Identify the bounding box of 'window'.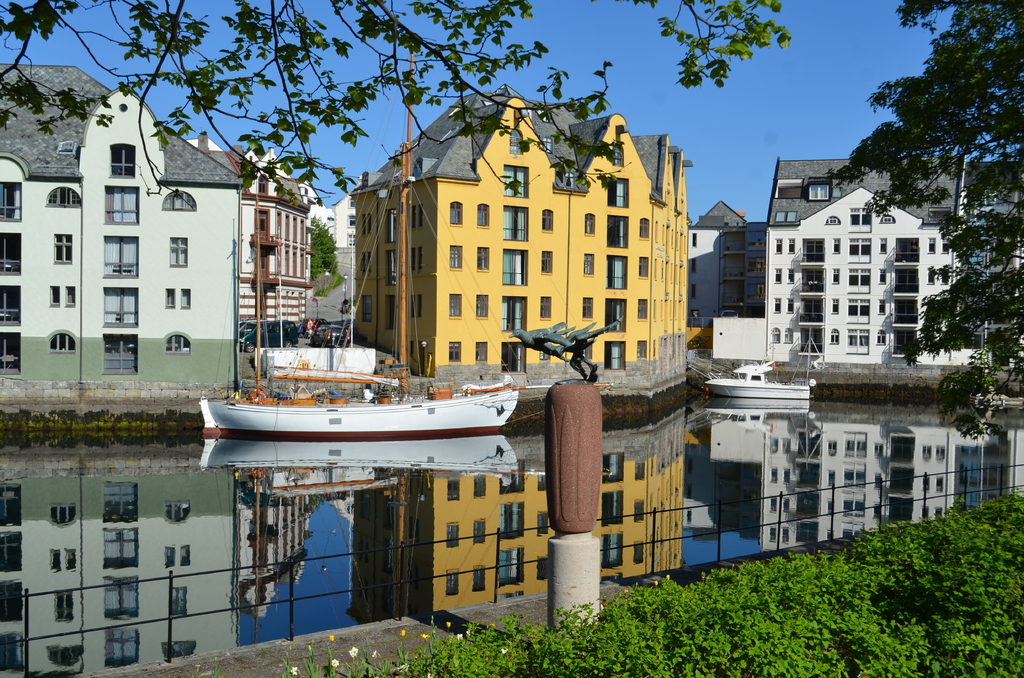
637,297,650,318.
